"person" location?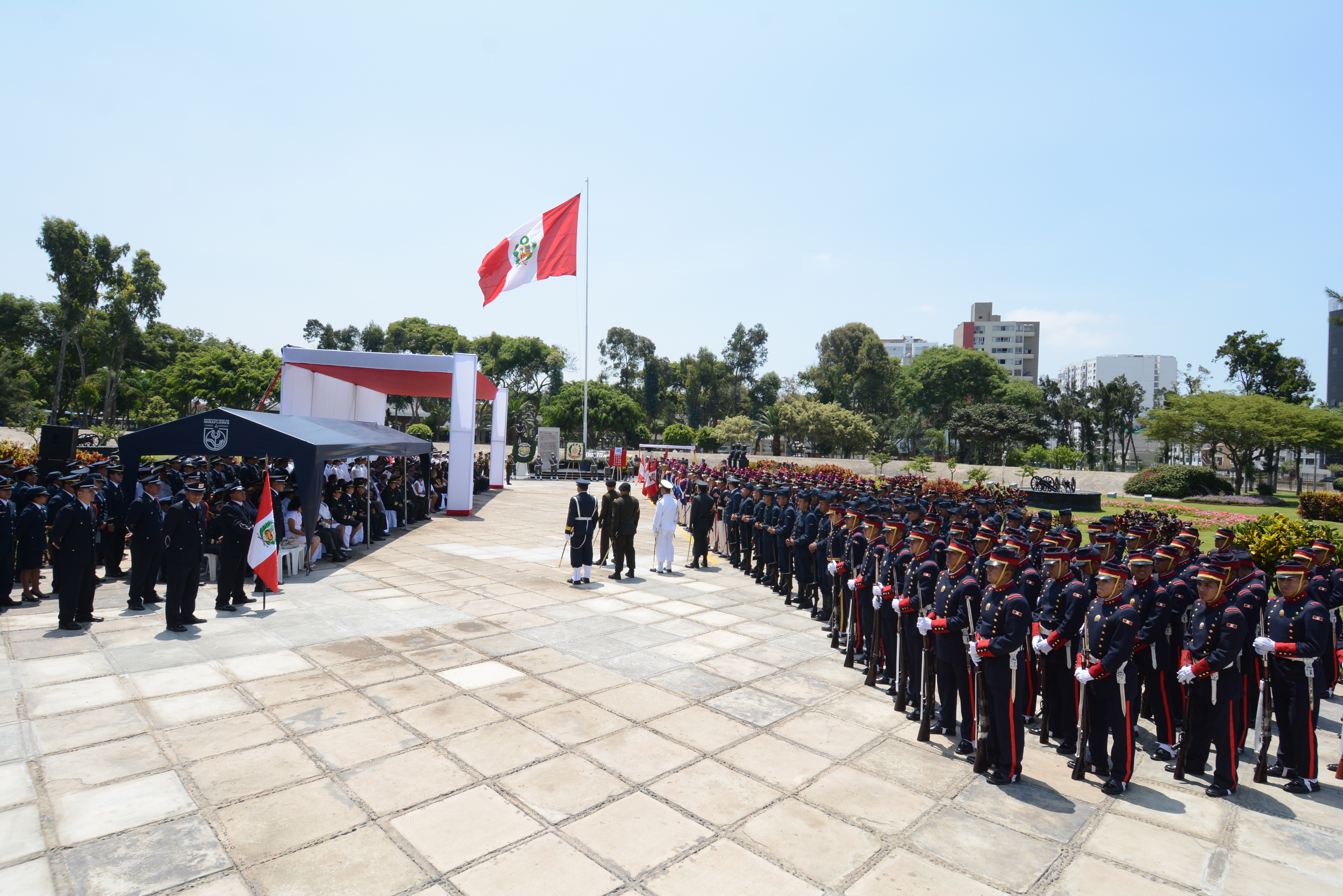
(290, 159, 299, 176)
